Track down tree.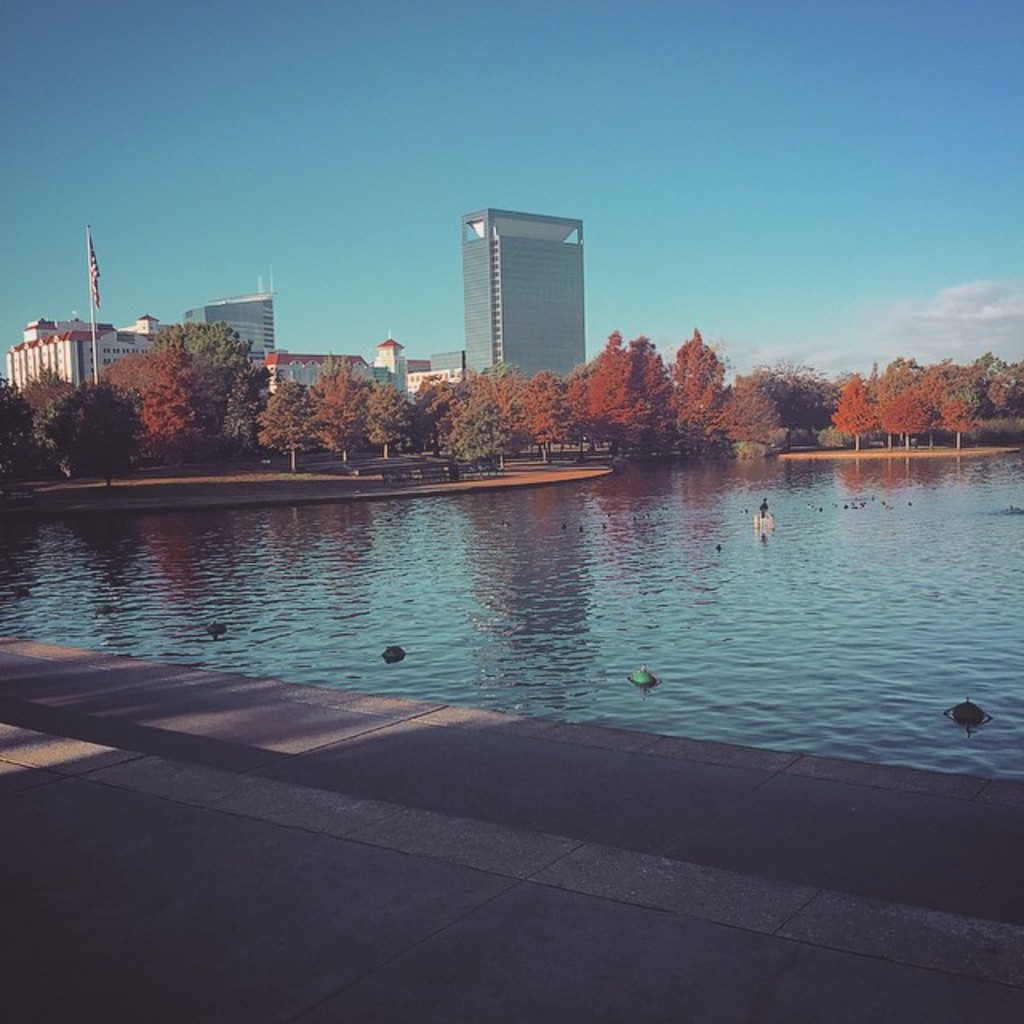
Tracked to bbox(256, 386, 312, 469).
